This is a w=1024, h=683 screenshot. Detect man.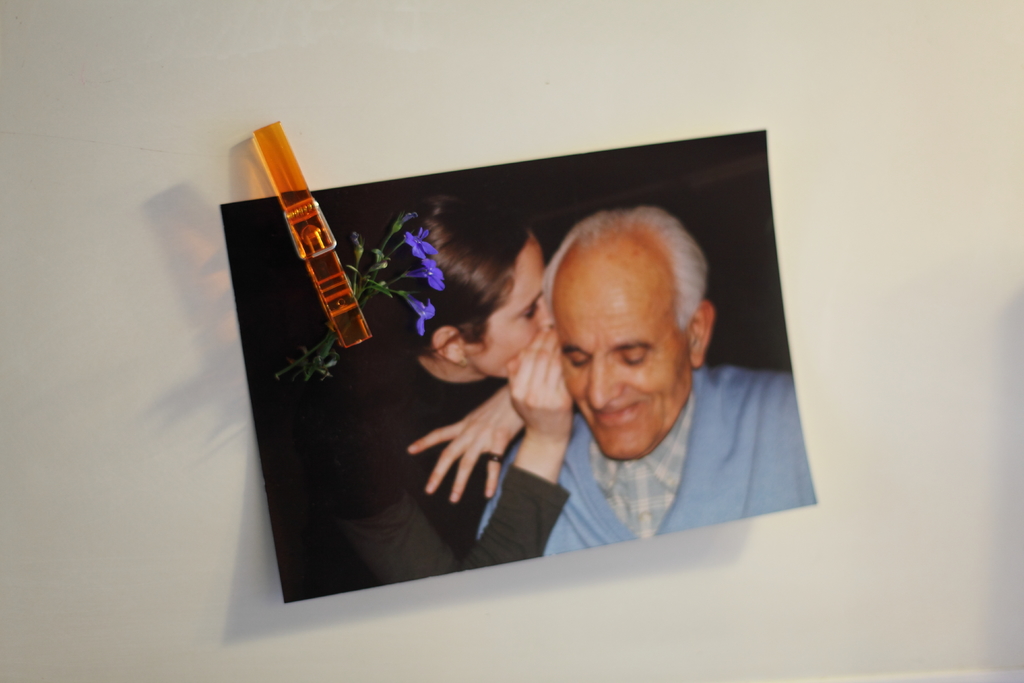
{"left": 422, "top": 226, "right": 816, "bottom": 568}.
